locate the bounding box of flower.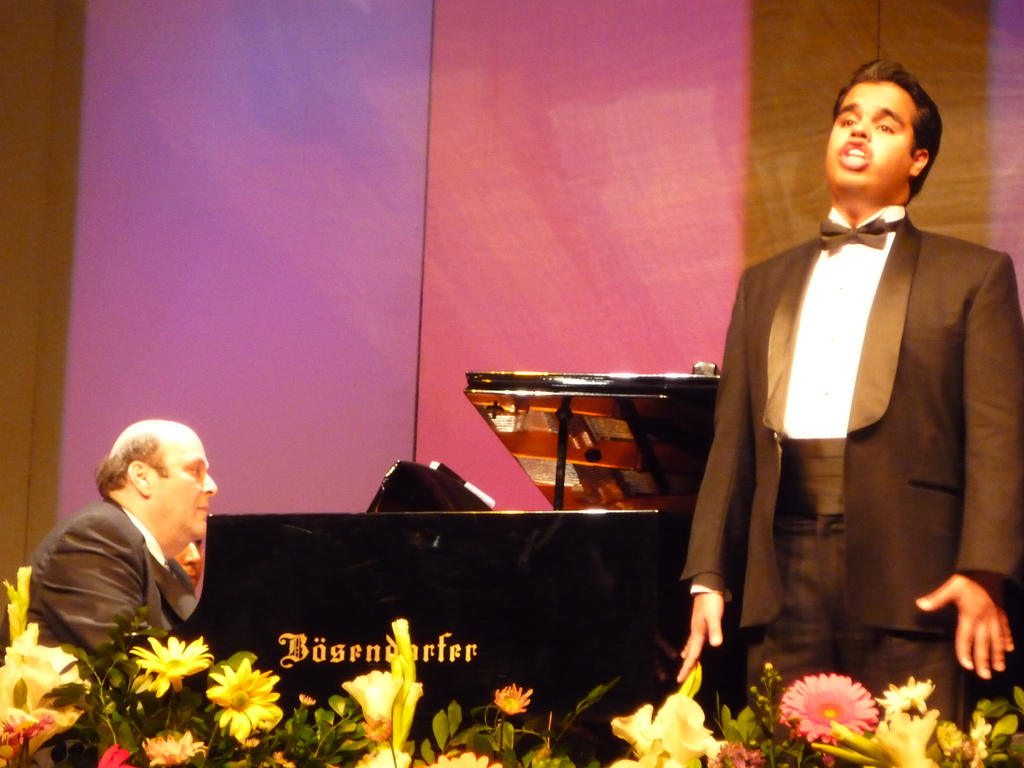
Bounding box: left=774, top=659, right=887, bottom=748.
